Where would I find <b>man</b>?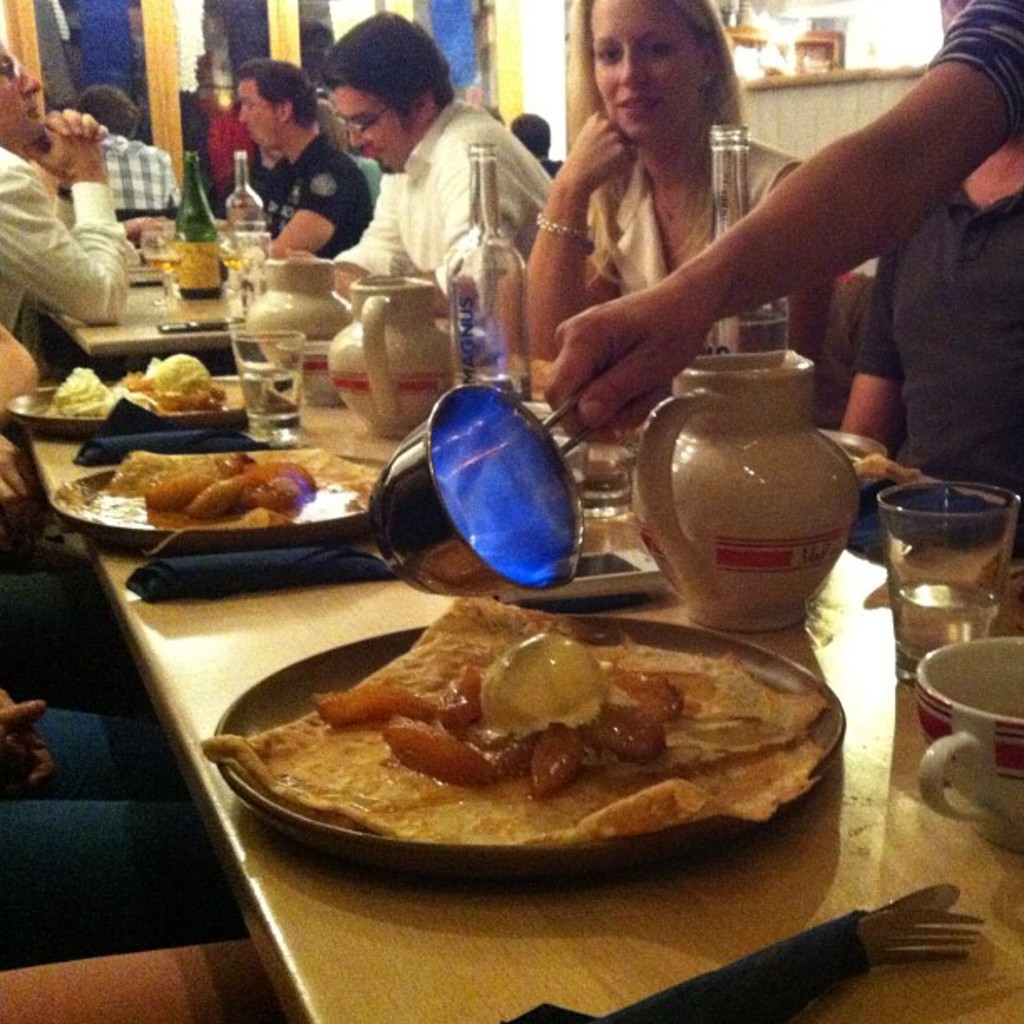
At (0, 42, 141, 368).
